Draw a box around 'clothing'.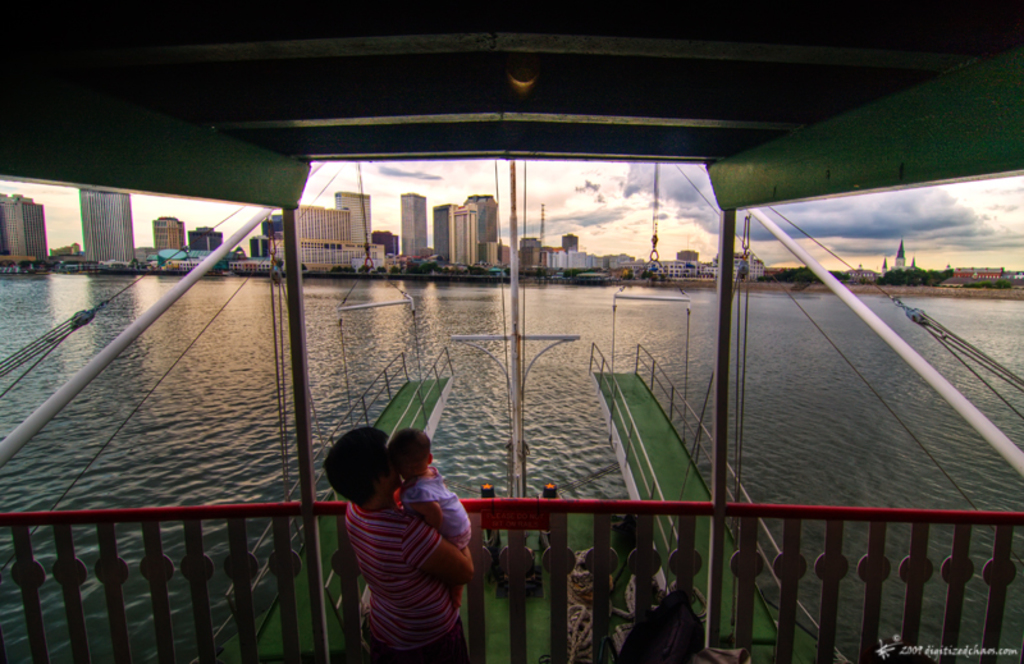
[399,471,474,555].
